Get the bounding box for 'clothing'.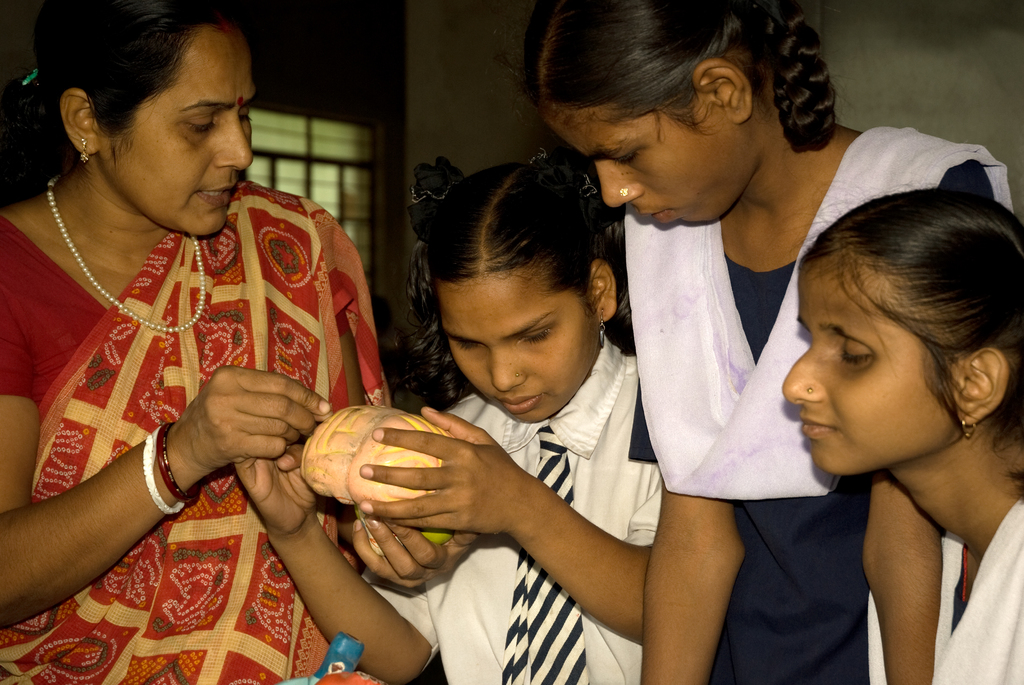
(0, 171, 405, 682).
